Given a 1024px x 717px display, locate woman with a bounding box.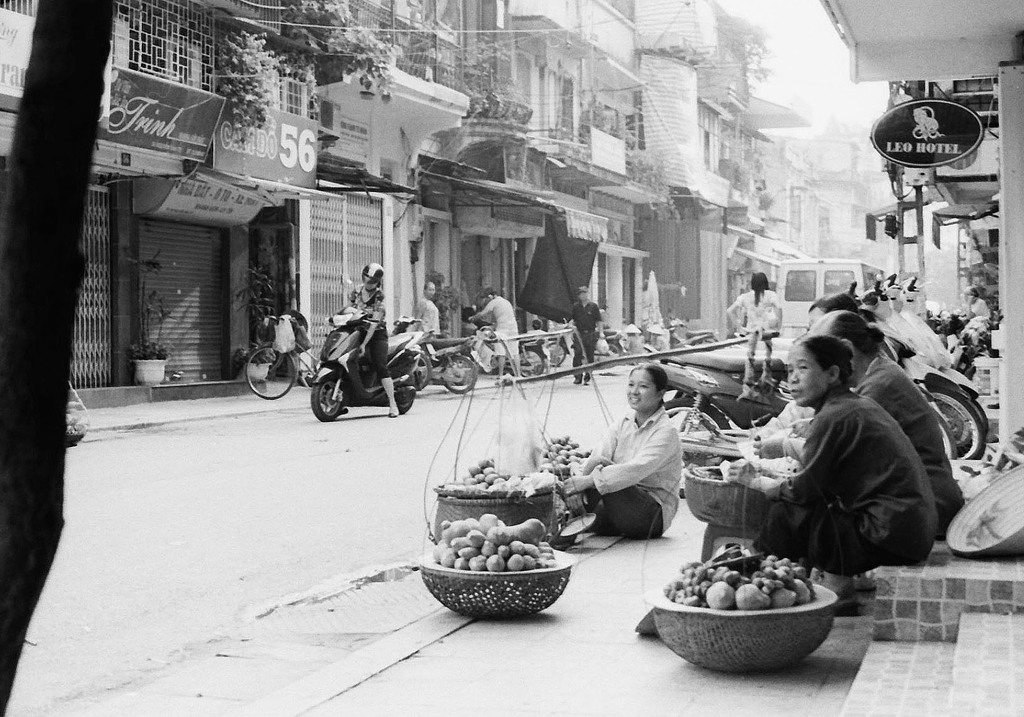
Located: 724, 334, 941, 614.
